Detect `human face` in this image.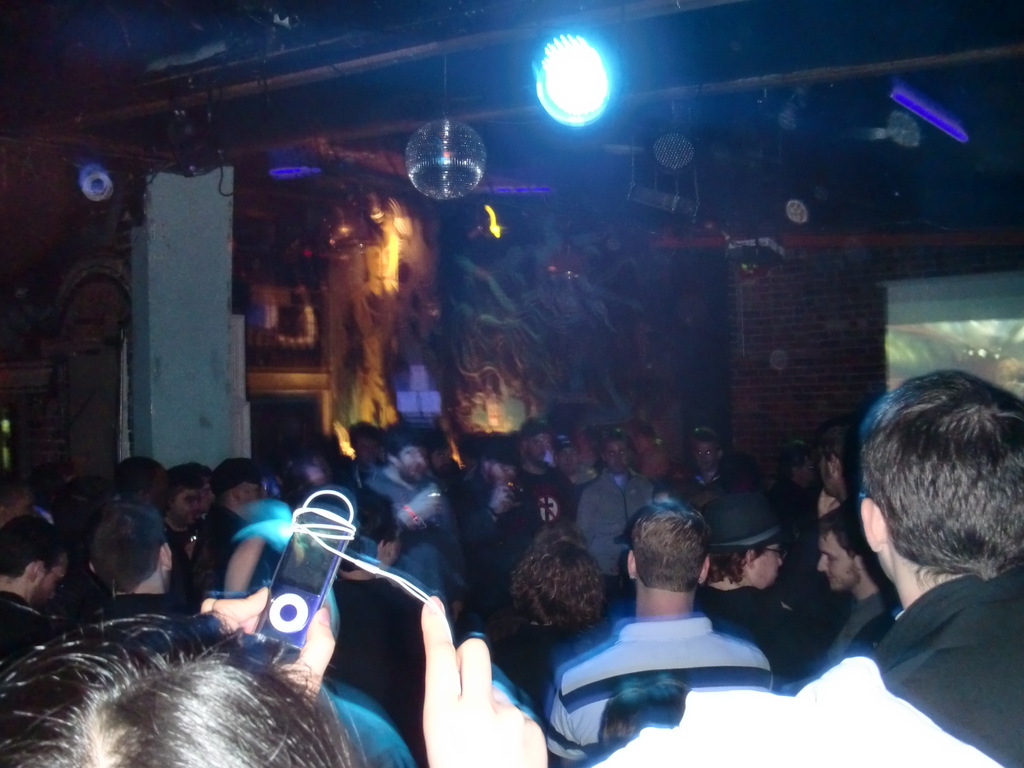
Detection: box=[554, 447, 579, 474].
